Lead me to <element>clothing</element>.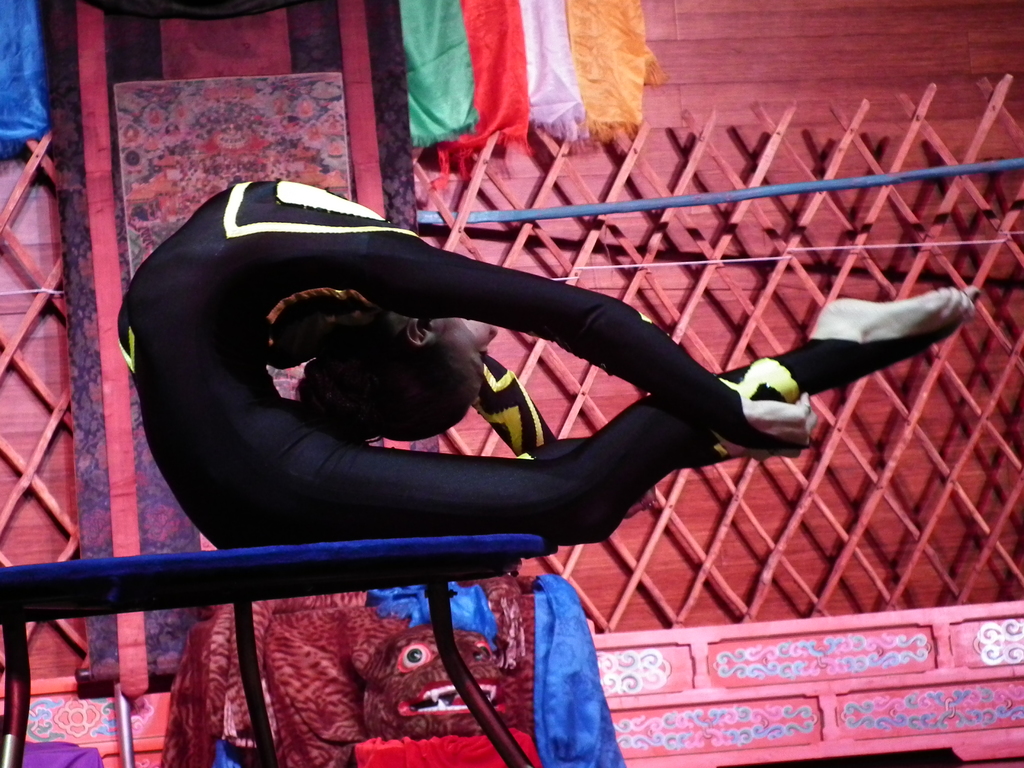
Lead to {"x1": 167, "y1": 572, "x2": 642, "y2": 767}.
